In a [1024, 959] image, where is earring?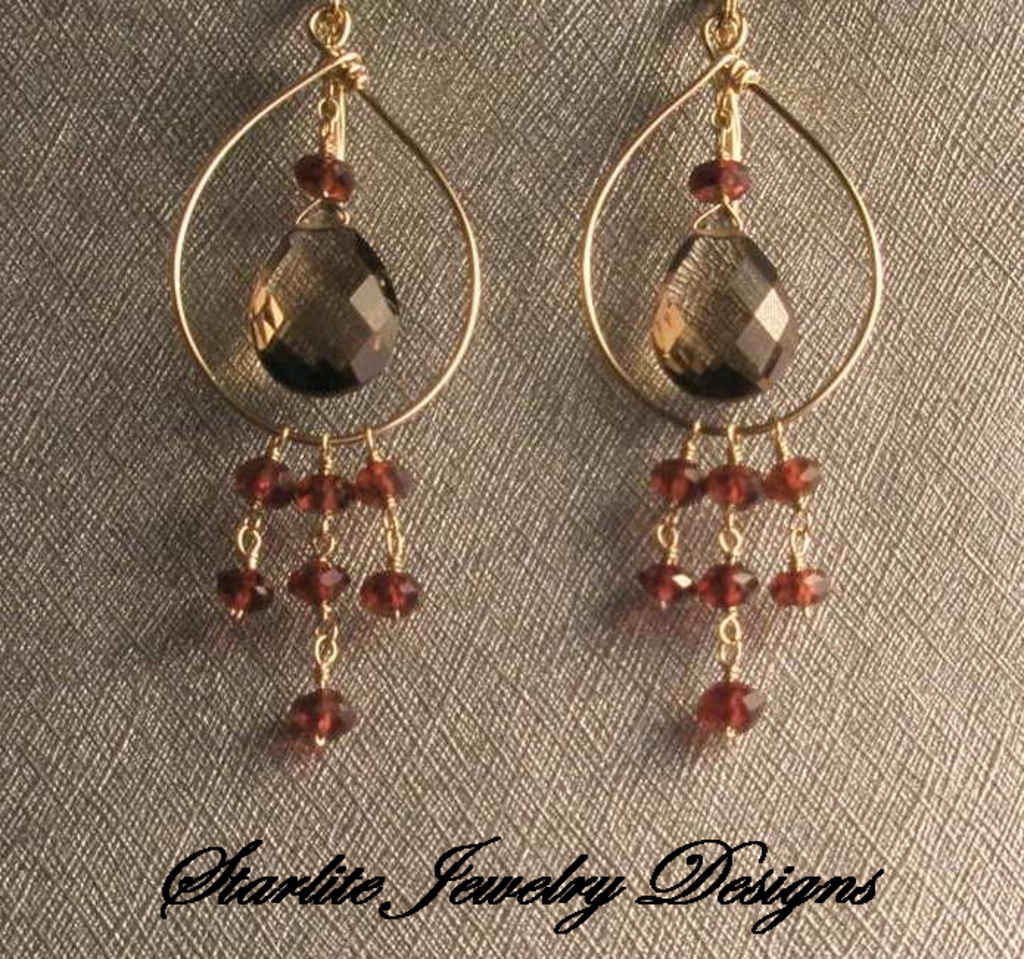
<bbox>166, 0, 488, 750</bbox>.
